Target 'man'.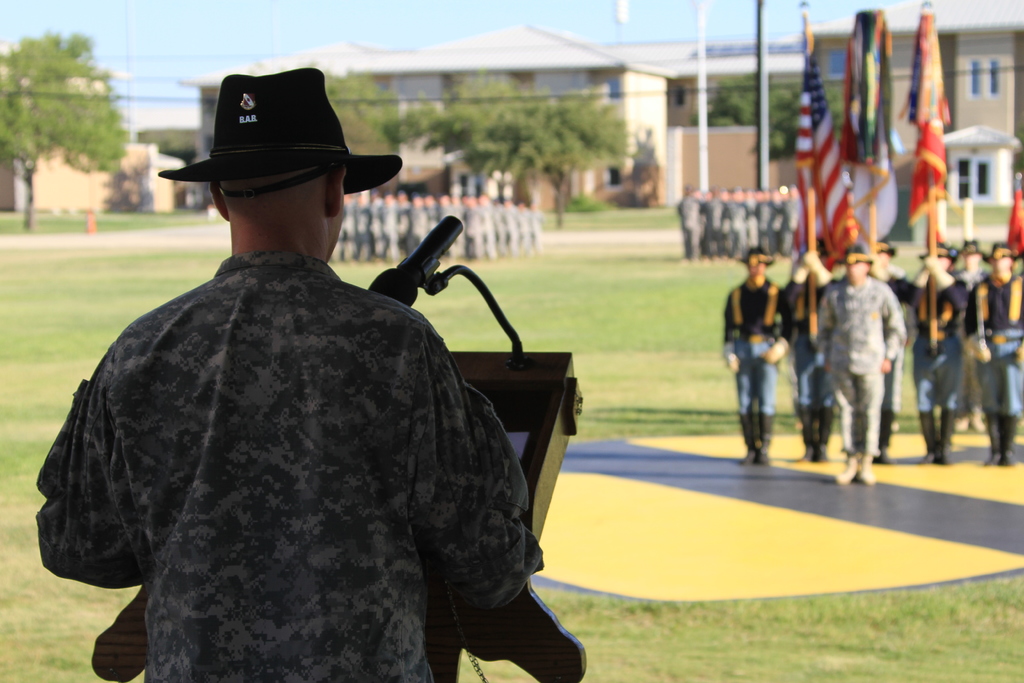
Target region: rect(955, 237, 985, 429).
